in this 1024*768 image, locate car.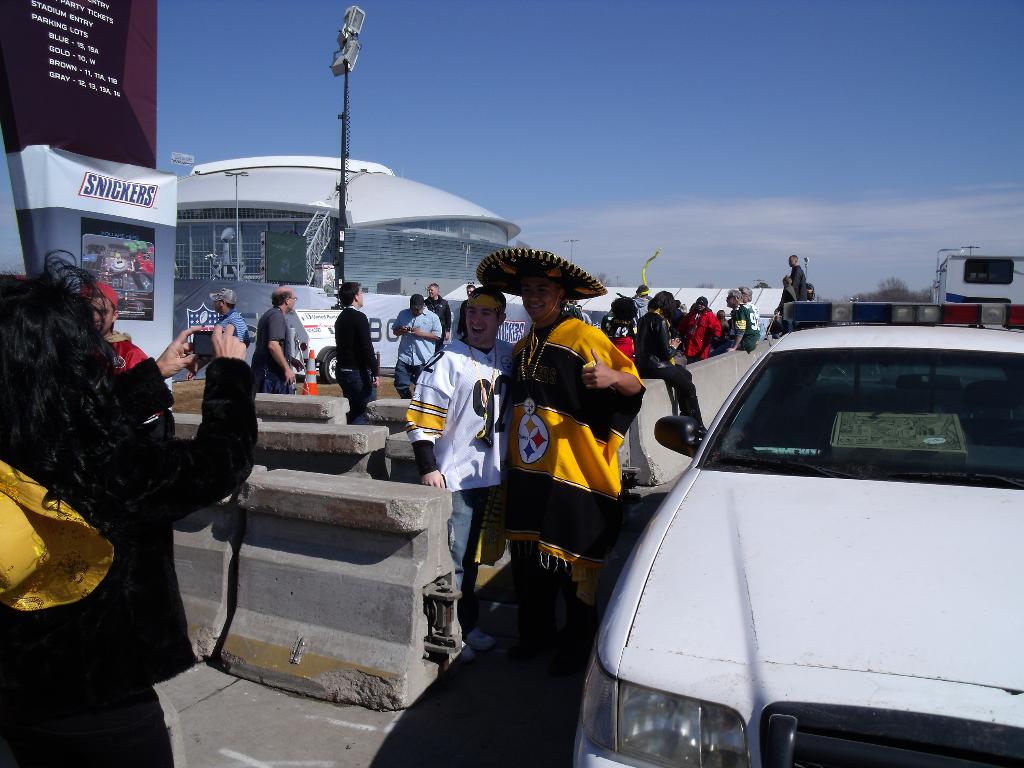
Bounding box: pyautogui.locateOnScreen(570, 303, 1023, 767).
